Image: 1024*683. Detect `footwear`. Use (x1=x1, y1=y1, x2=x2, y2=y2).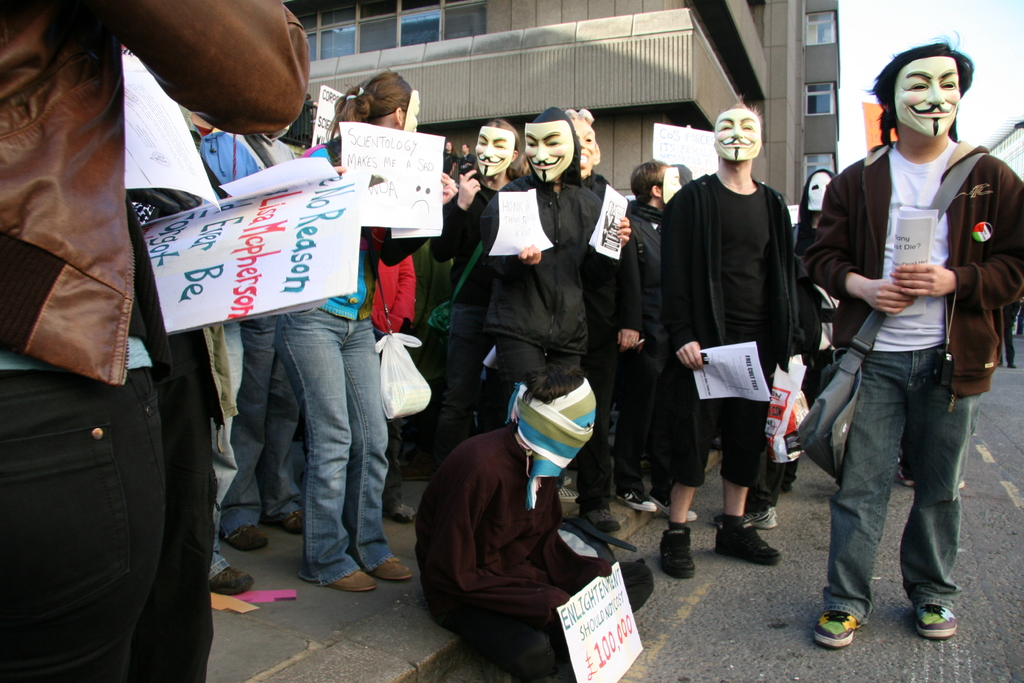
(x1=616, y1=486, x2=655, y2=511).
